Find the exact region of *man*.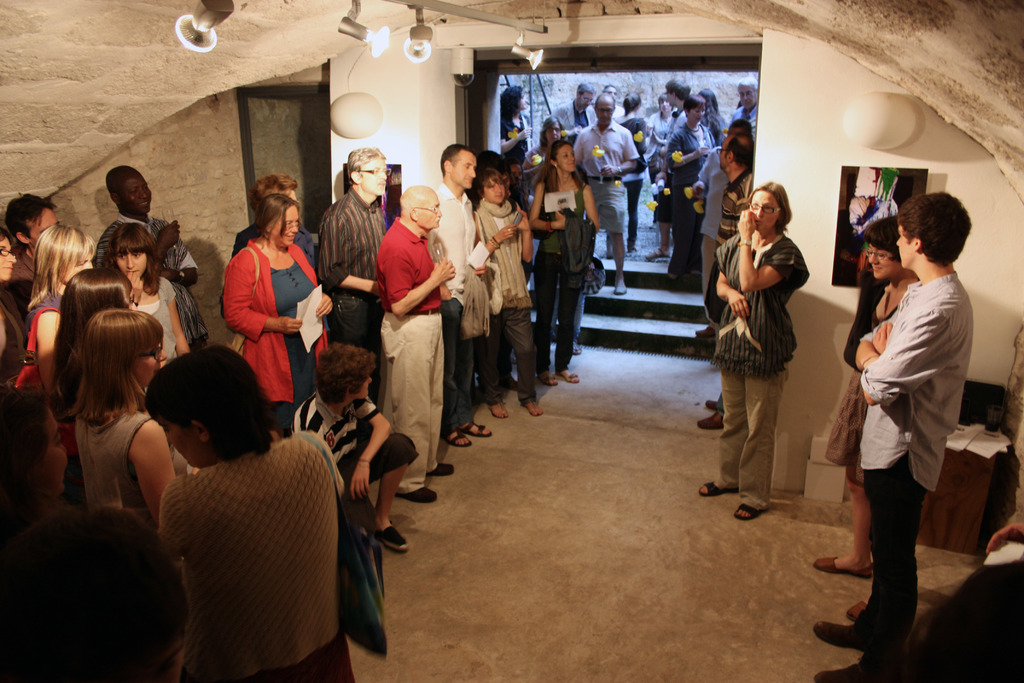
Exact region: l=317, t=145, r=391, b=397.
